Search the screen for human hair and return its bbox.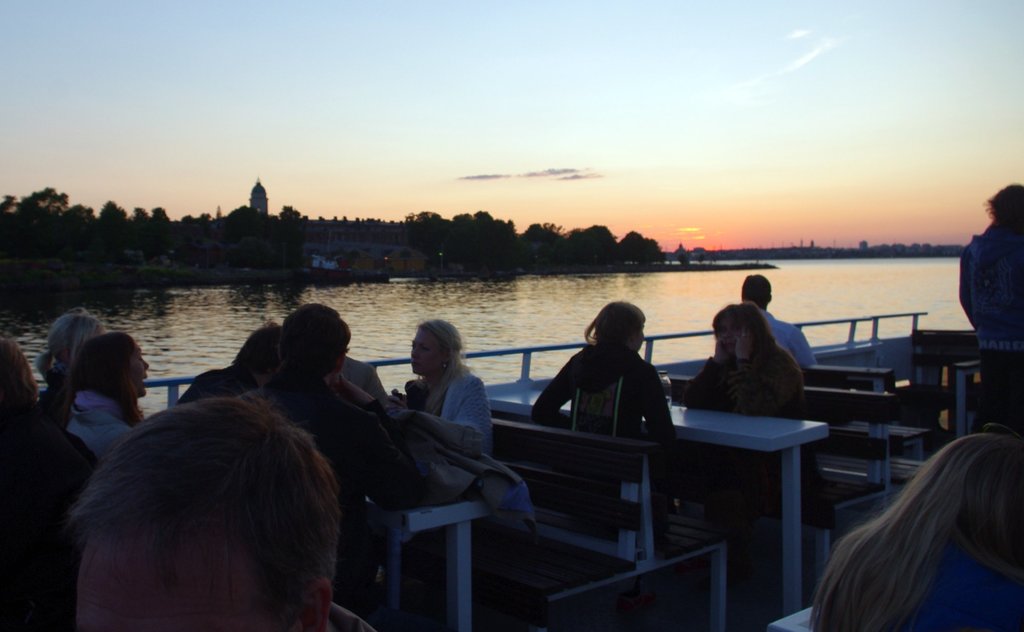
Found: bbox(714, 300, 781, 362).
